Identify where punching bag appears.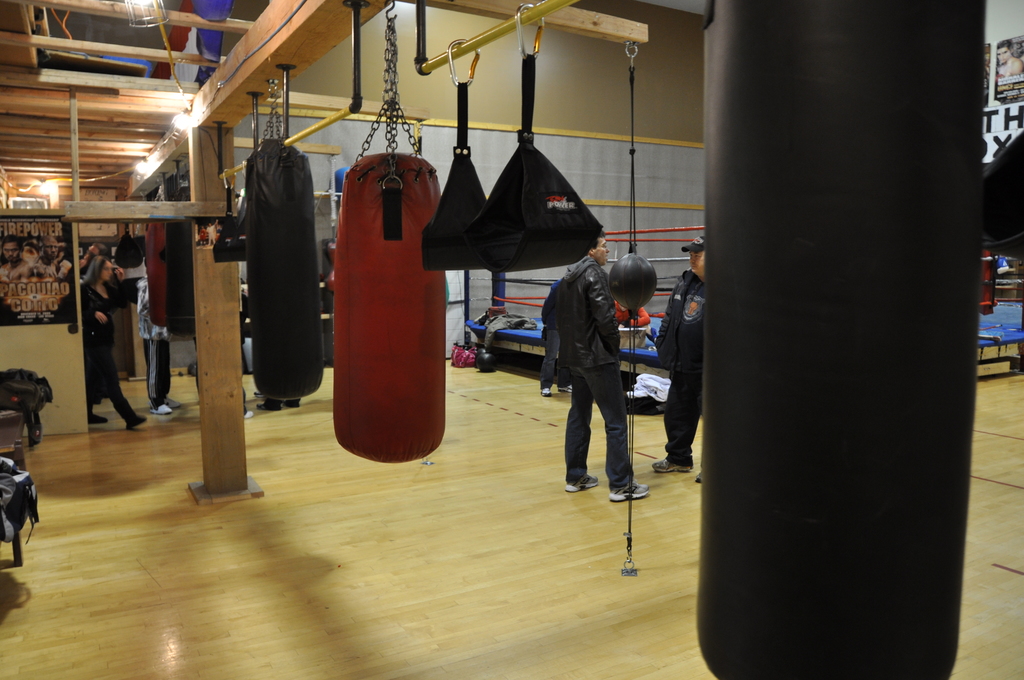
Appears at 695, 0, 988, 679.
